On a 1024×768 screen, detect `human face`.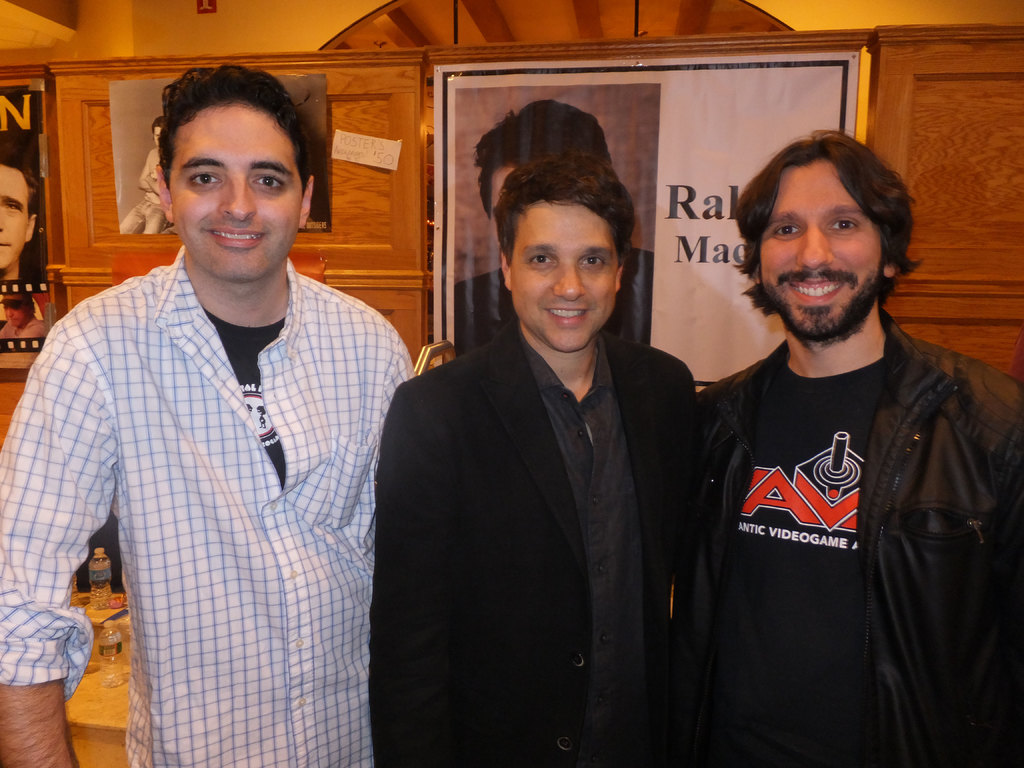
x1=173 y1=100 x2=301 y2=277.
